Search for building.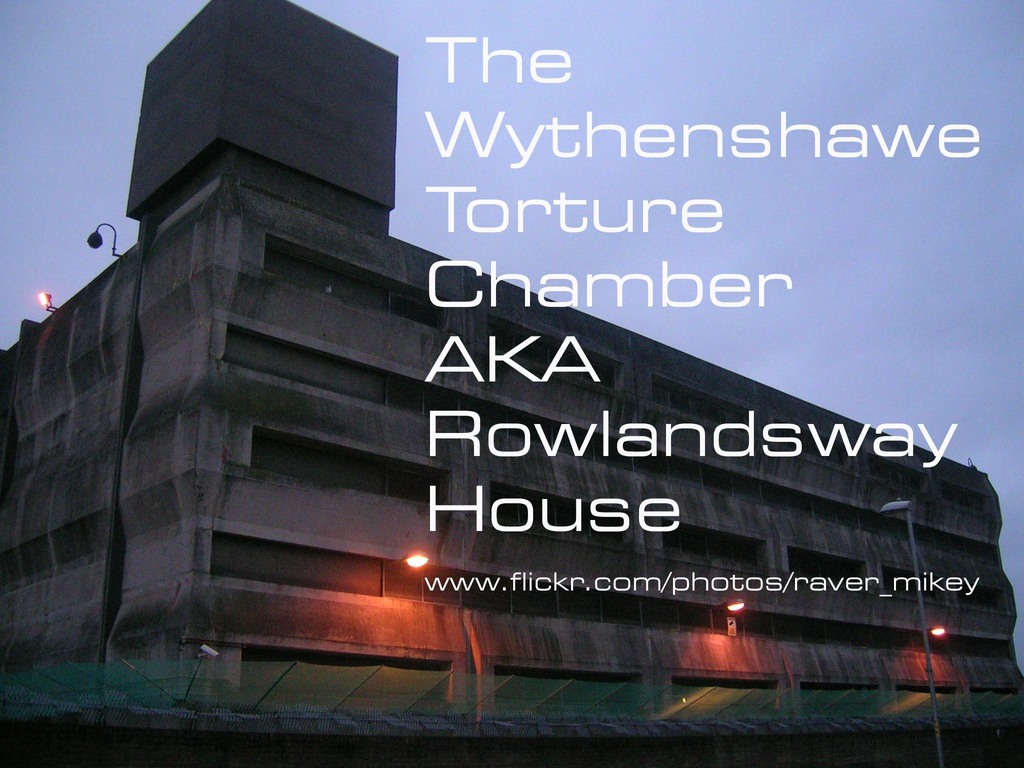
Found at {"x1": 3, "y1": 1, "x2": 1023, "y2": 767}.
